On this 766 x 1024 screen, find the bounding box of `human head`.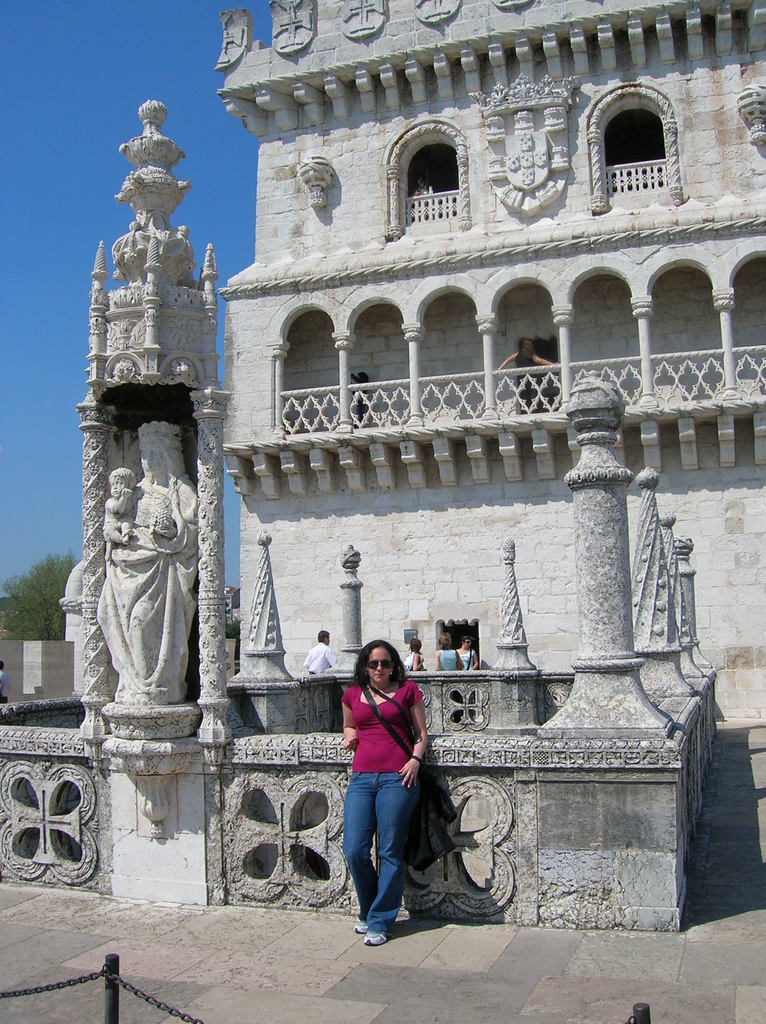
Bounding box: (x1=438, y1=628, x2=451, y2=652).
